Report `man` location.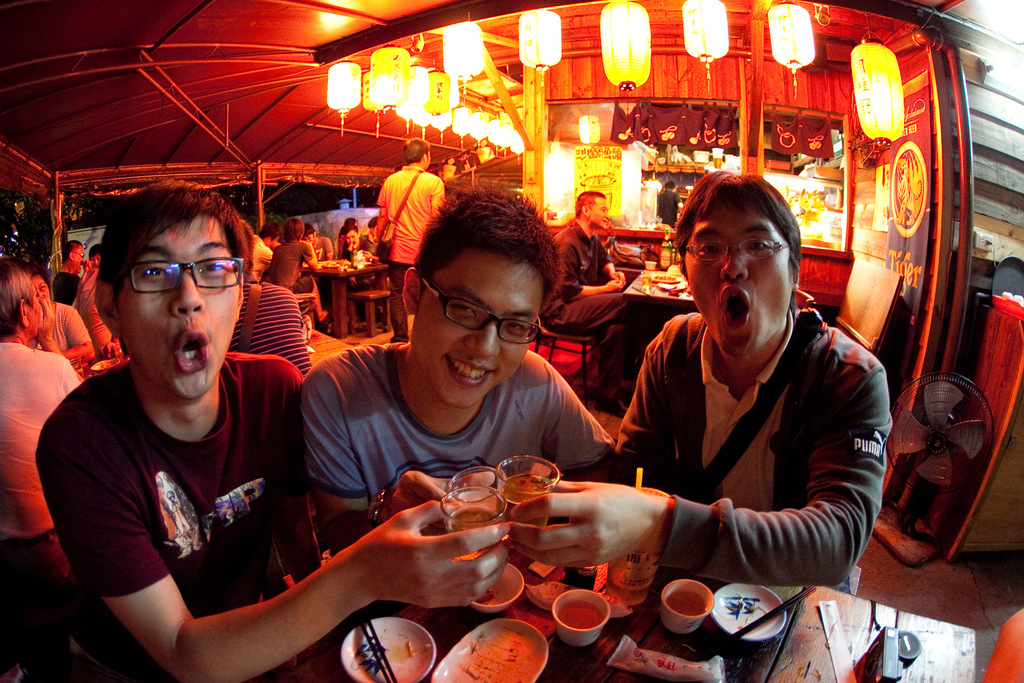
Report: <region>250, 214, 282, 278</region>.
